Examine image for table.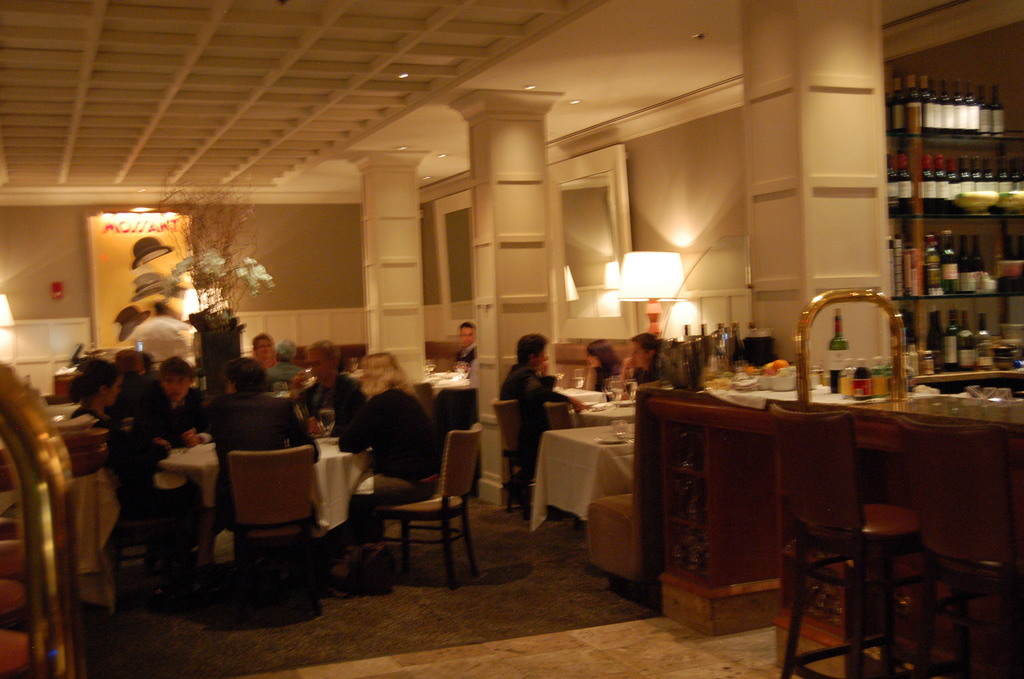
Examination result: [left=614, top=358, right=884, bottom=651].
